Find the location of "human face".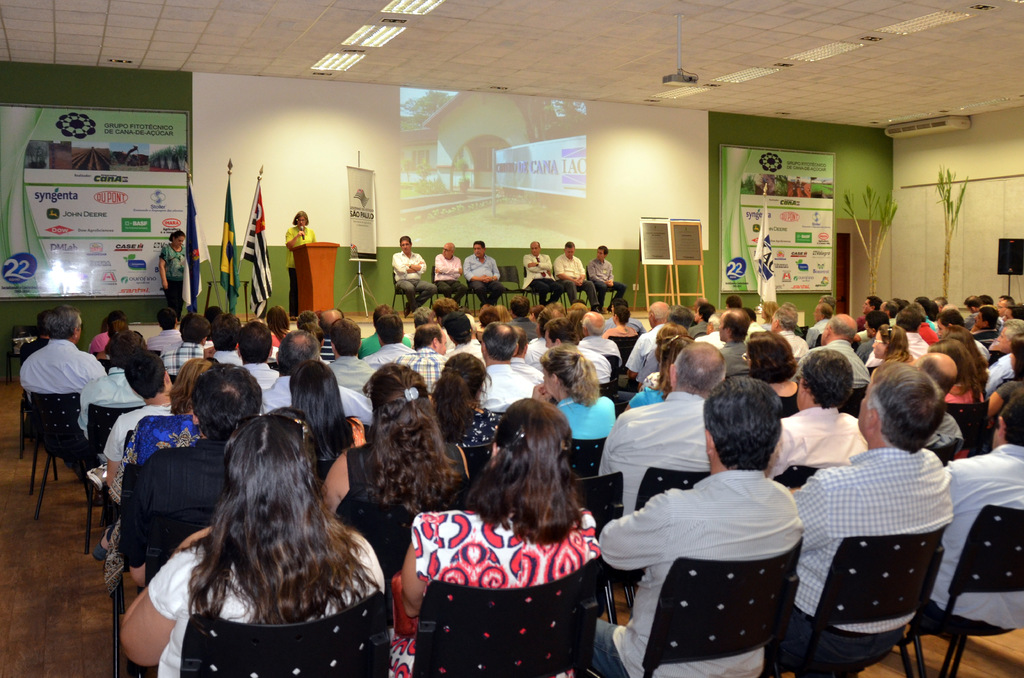
Location: [x1=442, y1=245, x2=455, y2=259].
